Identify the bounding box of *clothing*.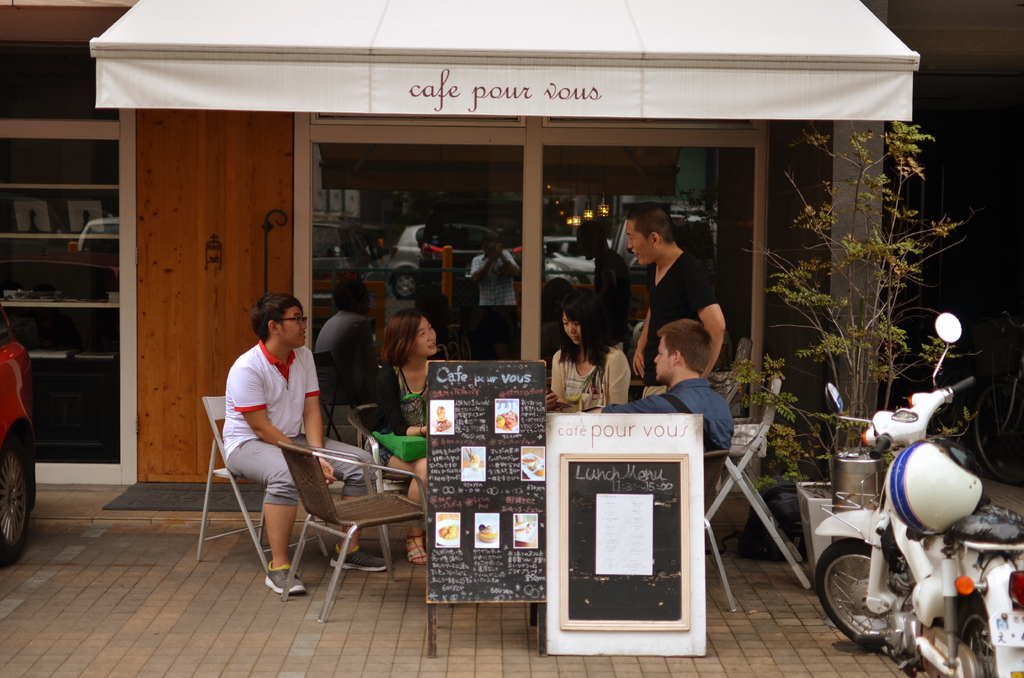
Rect(378, 359, 450, 464).
